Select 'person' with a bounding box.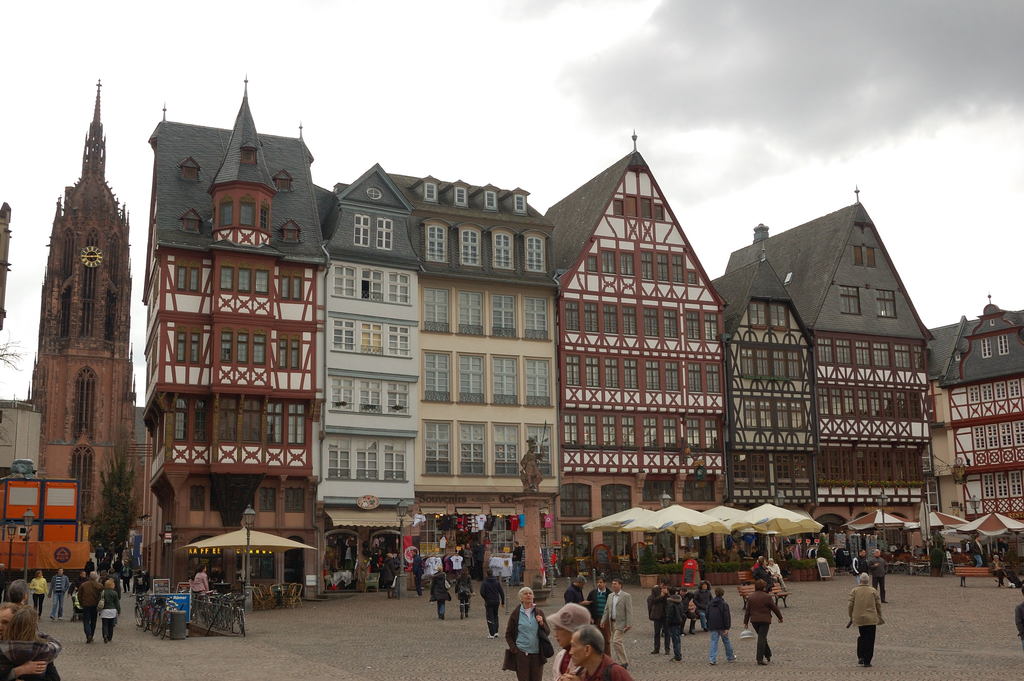
left=508, top=582, right=547, bottom=677.
